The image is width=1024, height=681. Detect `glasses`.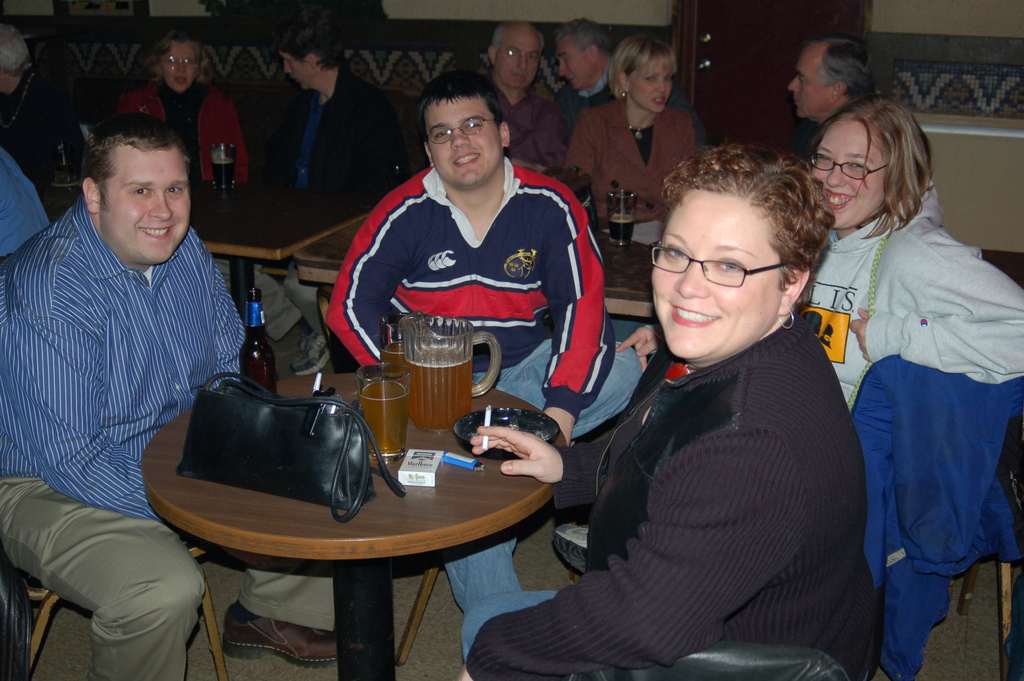
Detection: 648:242:783:289.
